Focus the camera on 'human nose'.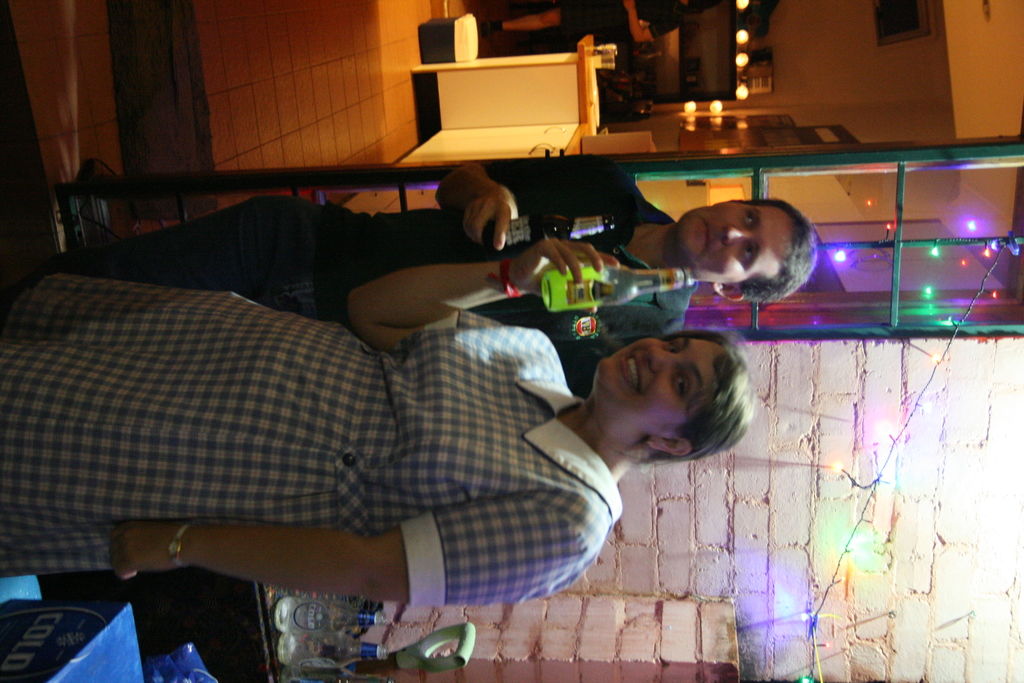
Focus region: {"left": 718, "top": 226, "right": 755, "bottom": 245}.
